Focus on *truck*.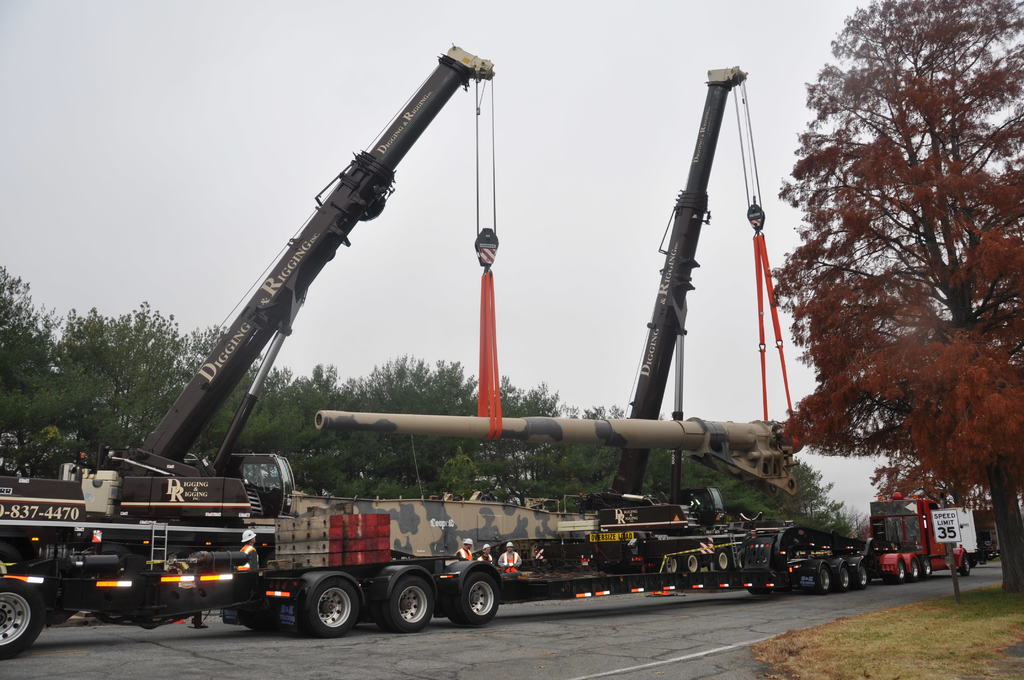
Focused at 858 489 975 582.
